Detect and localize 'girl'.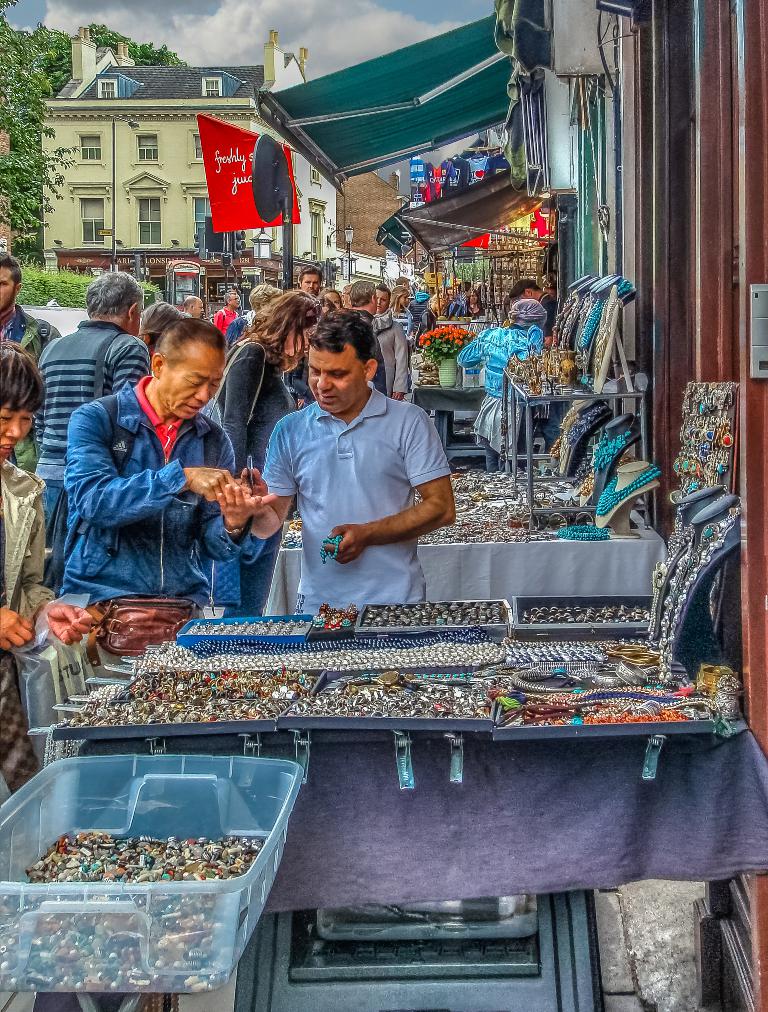
Localized at detection(416, 290, 449, 335).
